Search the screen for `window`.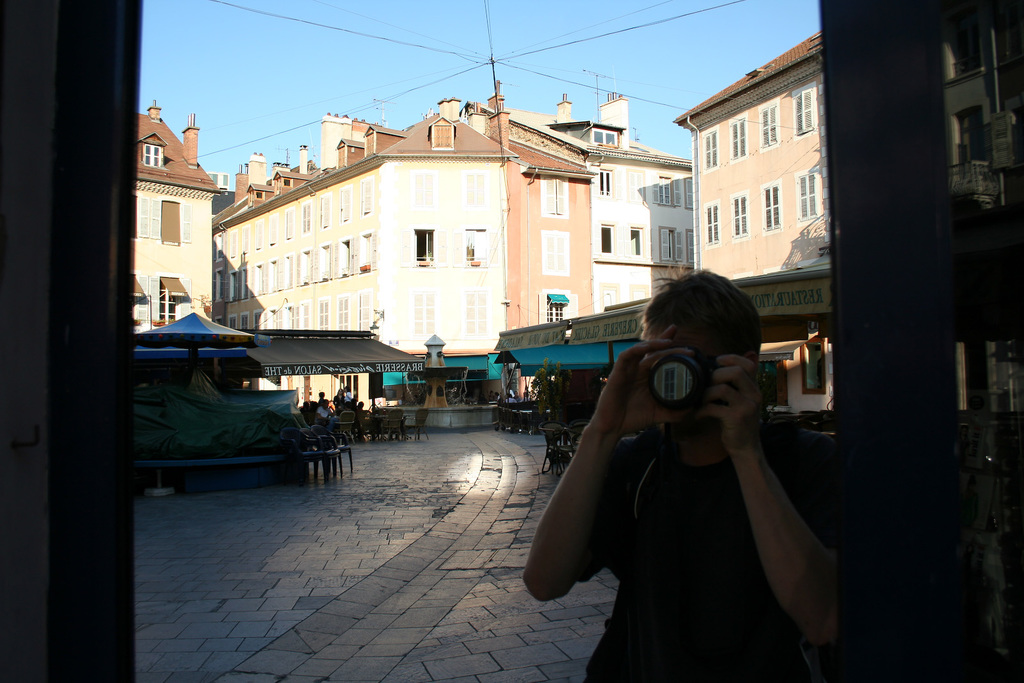
Found at 258,217,267,252.
